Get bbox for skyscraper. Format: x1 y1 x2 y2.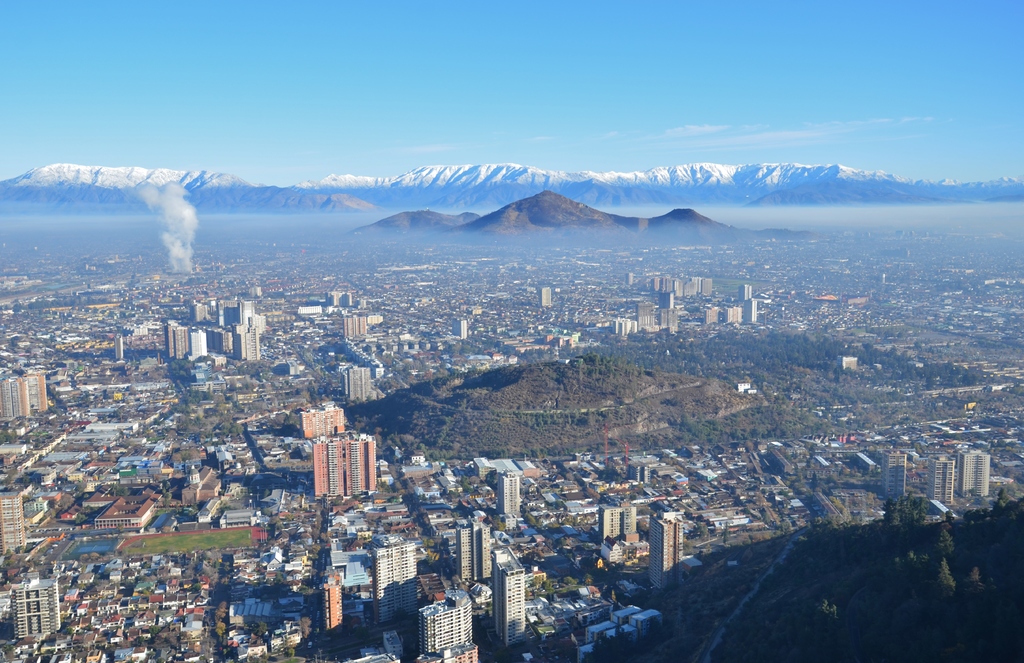
456 521 490 580.
